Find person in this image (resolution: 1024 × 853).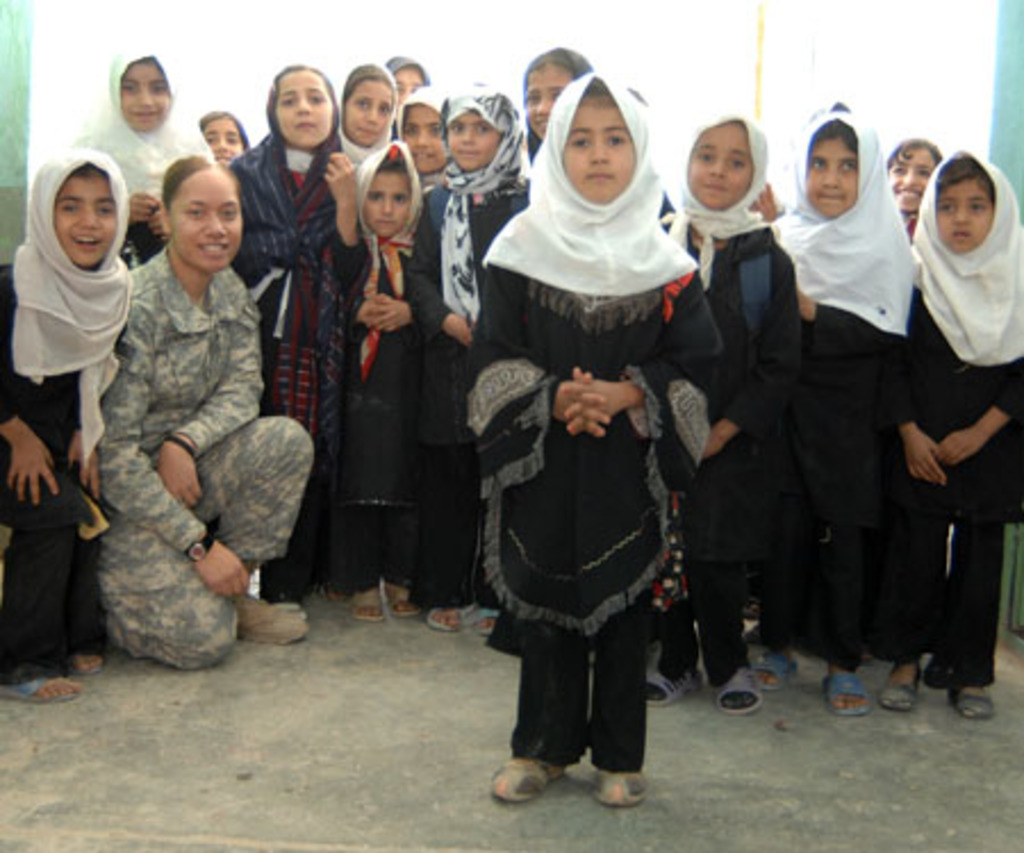
<box>885,143,942,225</box>.
